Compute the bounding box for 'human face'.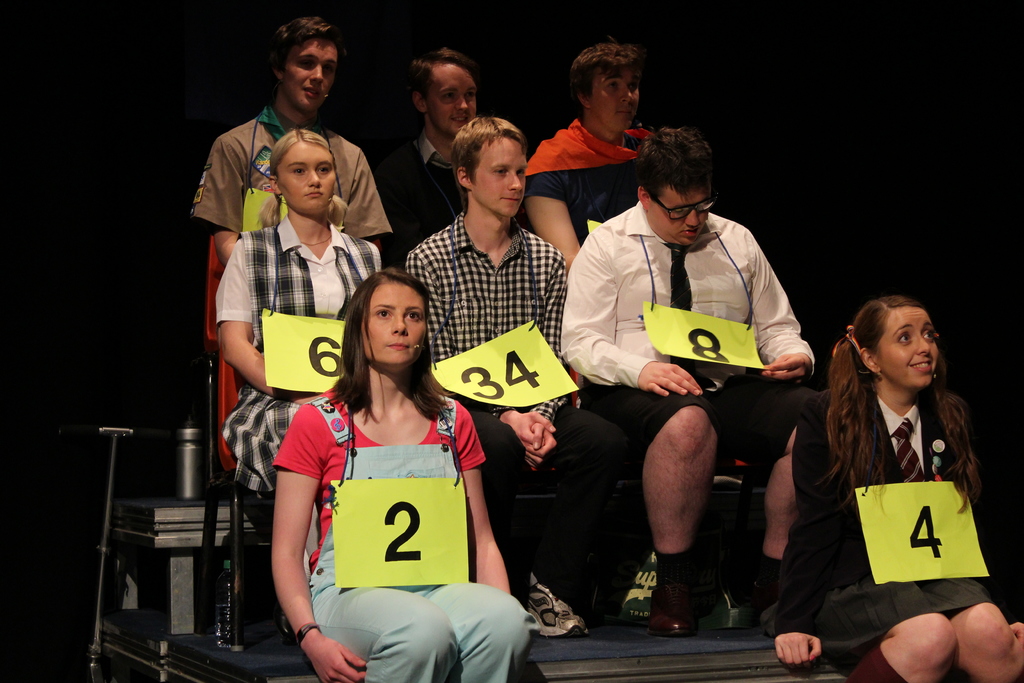
left=589, top=65, right=643, bottom=136.
